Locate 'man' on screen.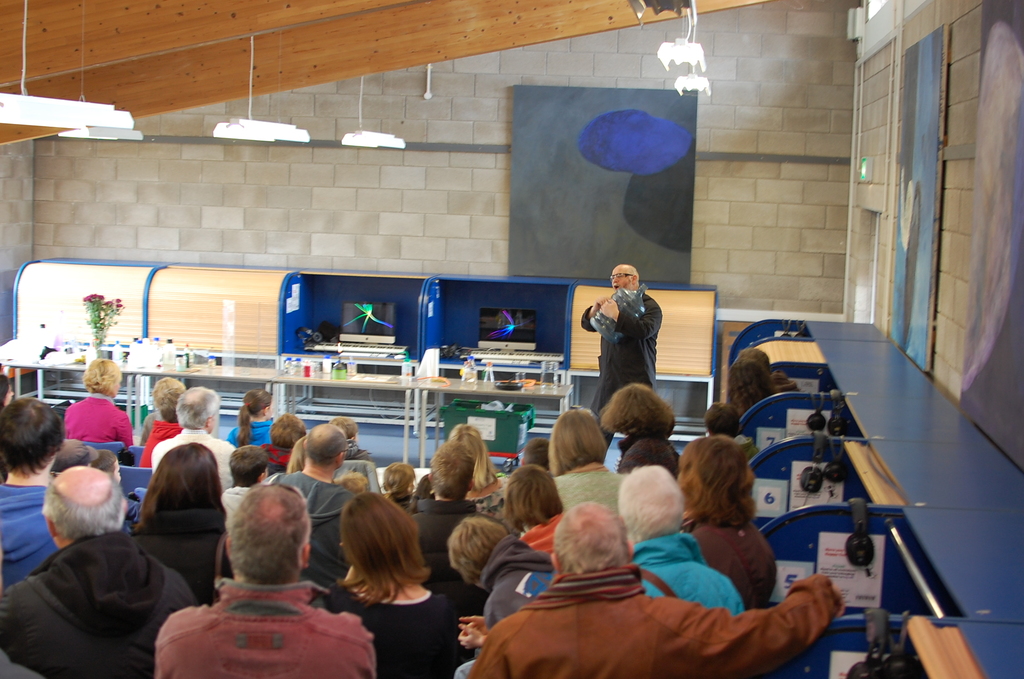
On screen at 466/496/852/678.
